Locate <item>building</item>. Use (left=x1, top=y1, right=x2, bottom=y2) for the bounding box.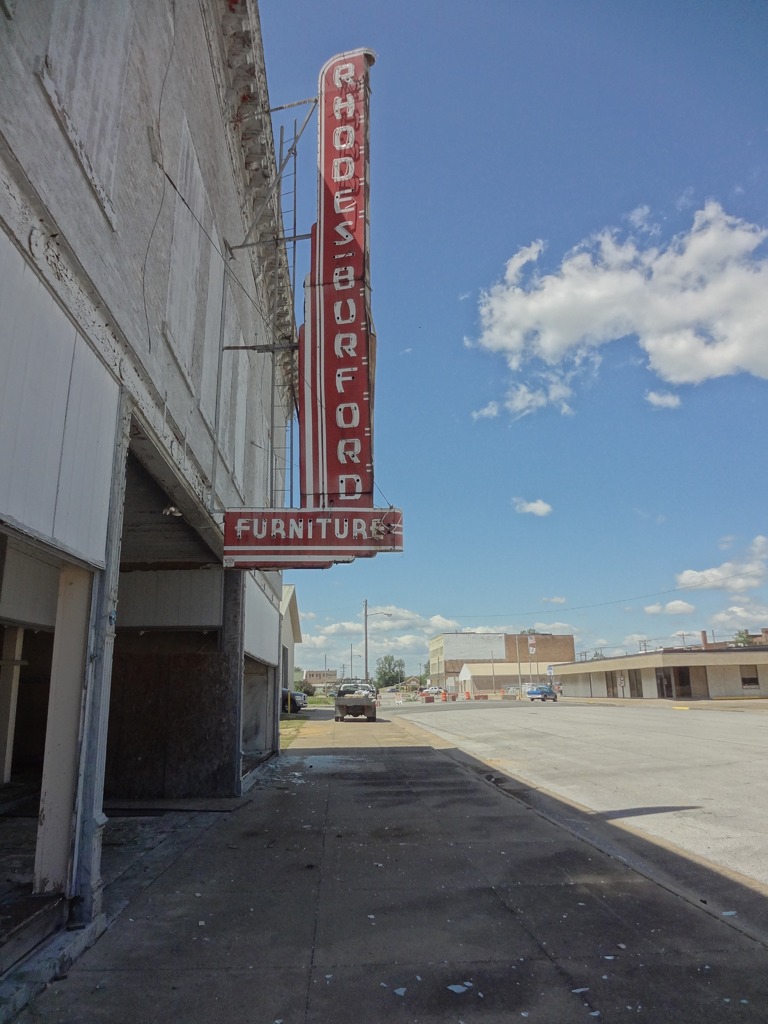
(left=458, top=659, right=563, bottom=700).
